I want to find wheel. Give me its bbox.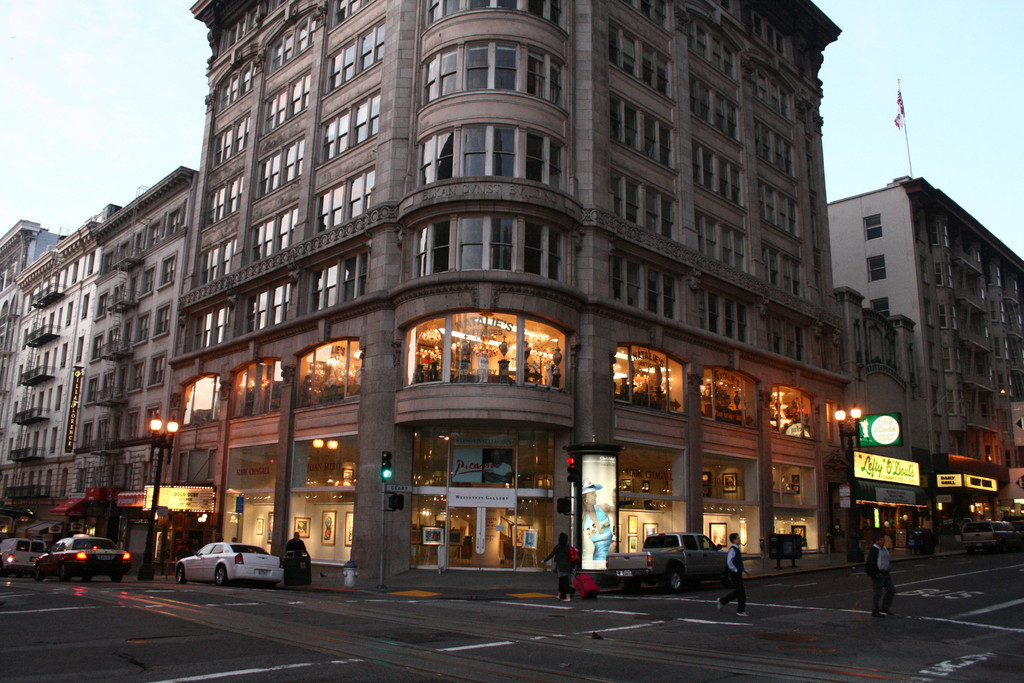
{"left": 110, "top": 566, "right": 124, "bottom": 584}.
